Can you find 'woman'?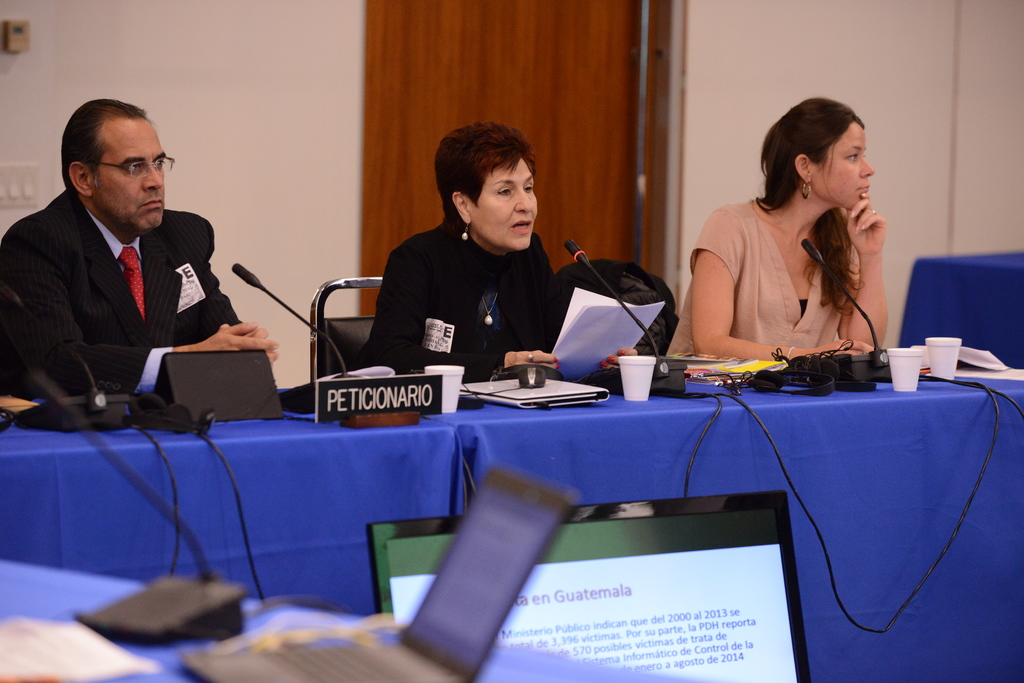
Yes, bounding box: Rect(362, 120, 637, 378).
